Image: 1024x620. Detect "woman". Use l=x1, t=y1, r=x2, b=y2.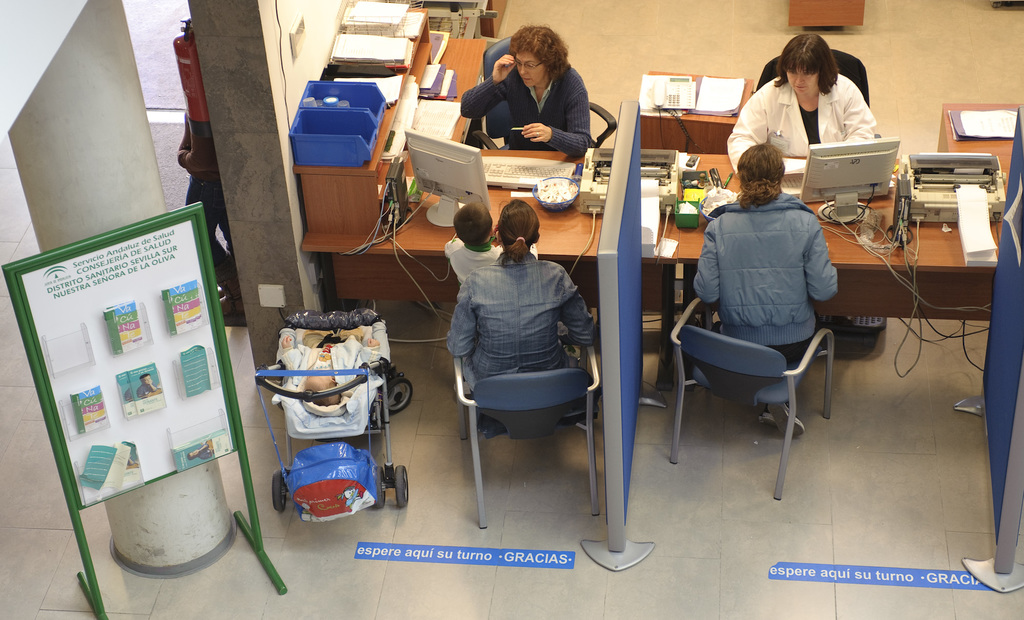
l=444, t=199, r=598, b=398.
